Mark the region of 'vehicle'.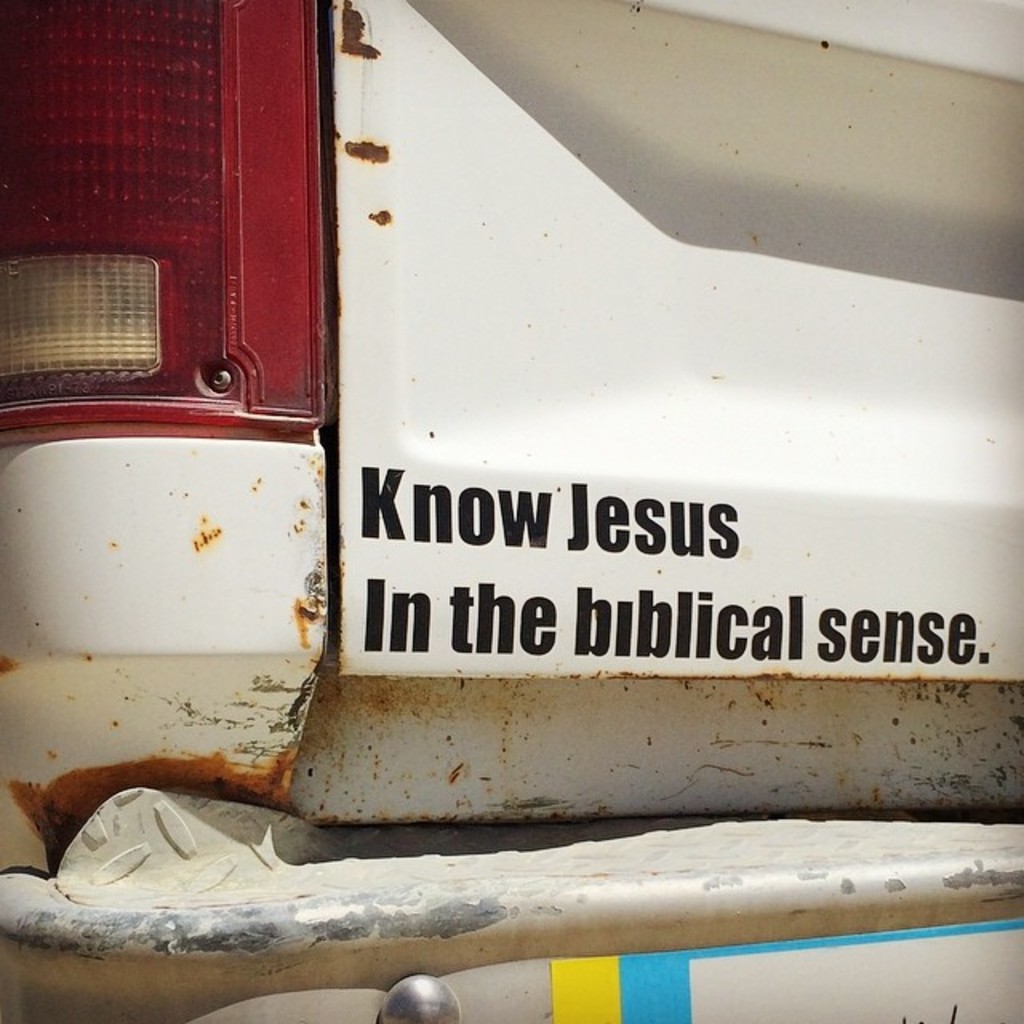
Region: 0:21:1006:986.
